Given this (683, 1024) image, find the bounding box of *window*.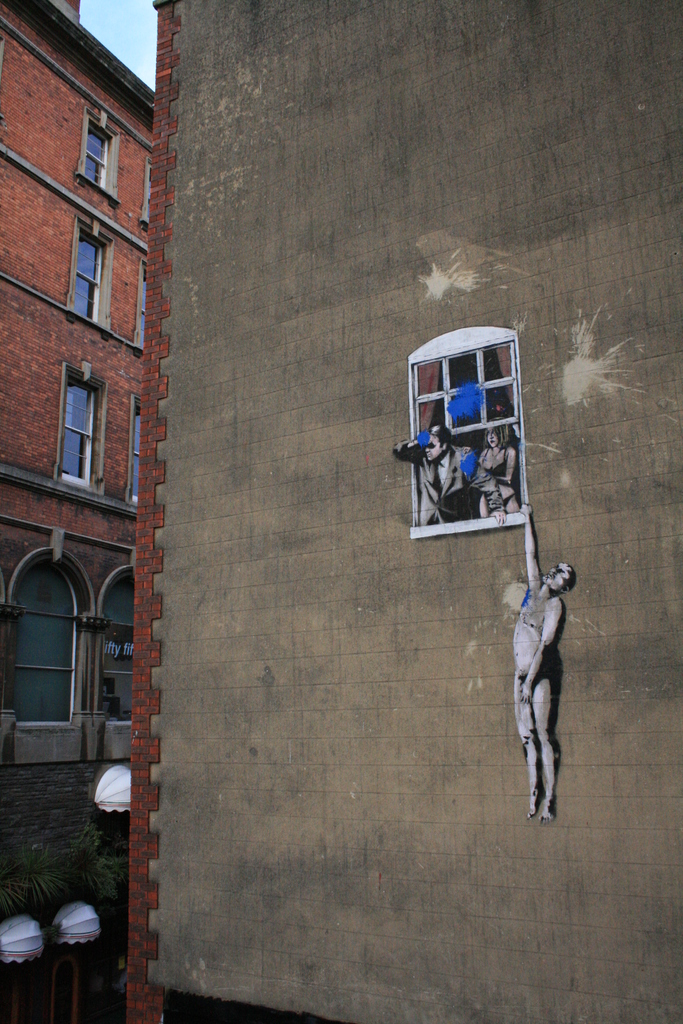
[15,545,111,758].
